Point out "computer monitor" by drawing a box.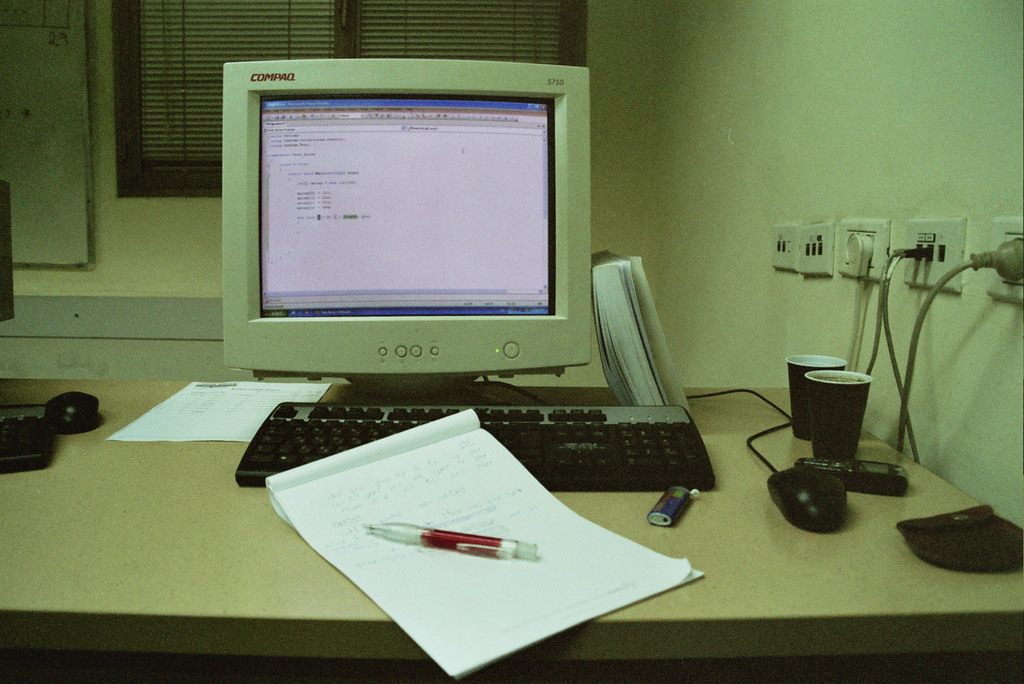
pyautogui.locateOnScreen(205, 74, 600, 421).
